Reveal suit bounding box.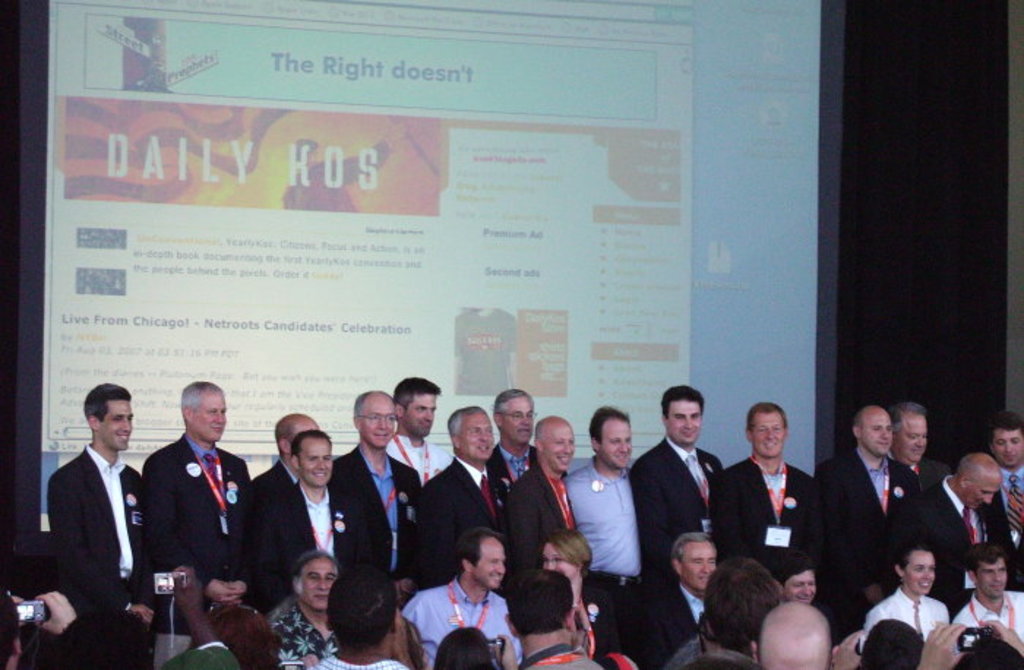
Revealed: 142:434:252:629.
